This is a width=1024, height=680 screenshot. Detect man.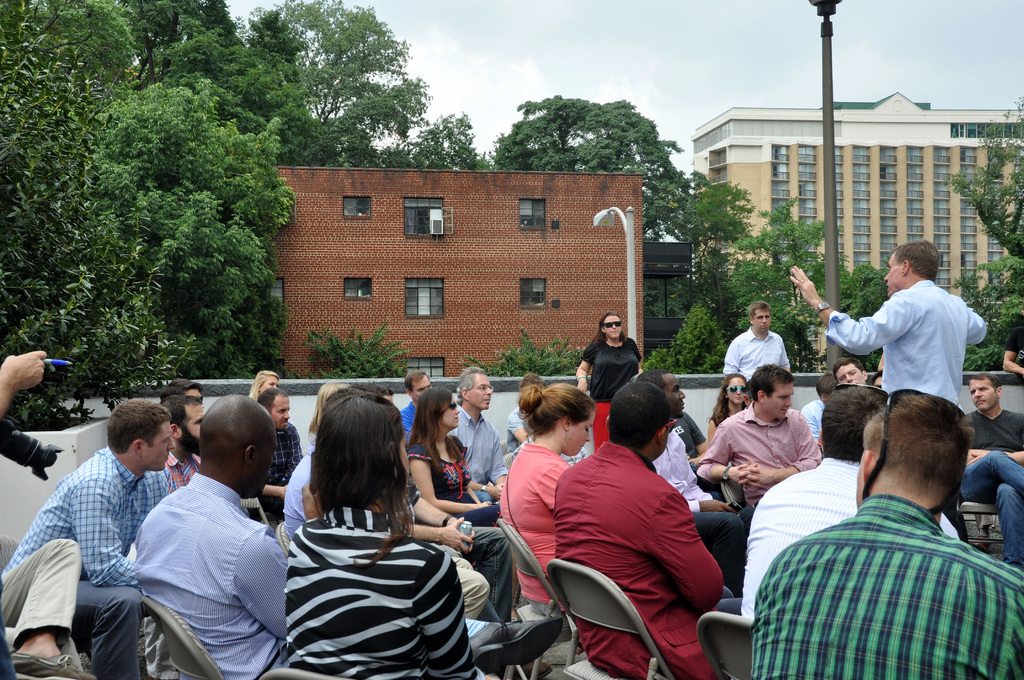
[2, 396, 168, 679].
